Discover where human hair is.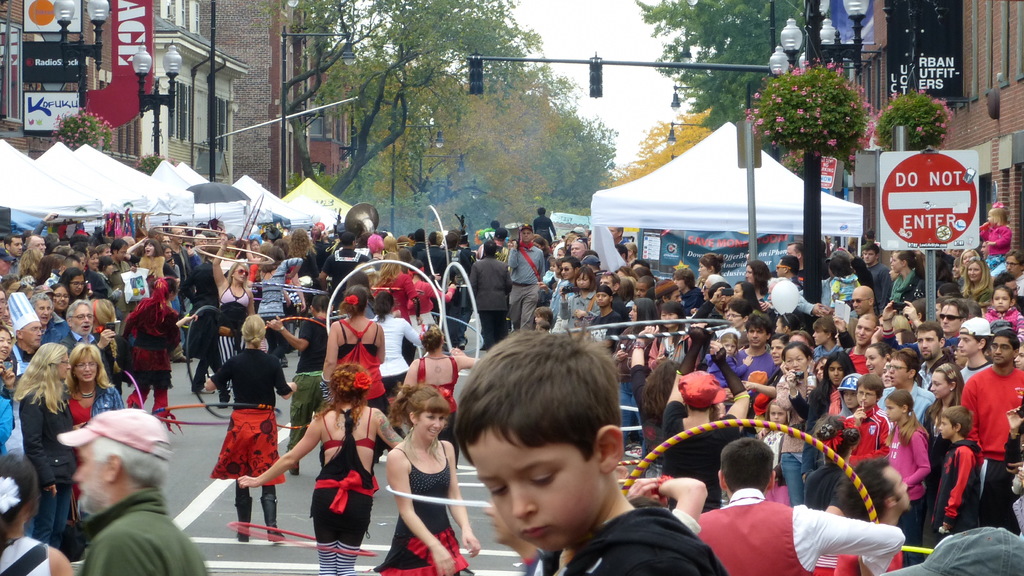
Discovered at 408, 259, 422, 272.
